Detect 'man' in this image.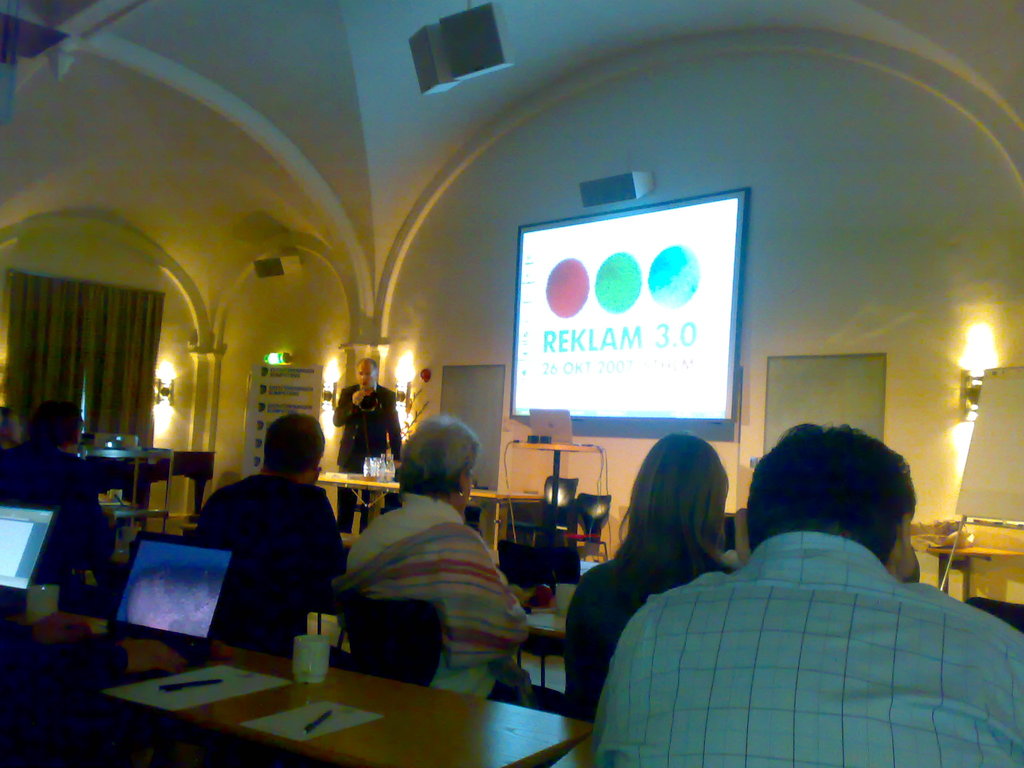
Detection: bbox=[181, 406, 356, 668].
